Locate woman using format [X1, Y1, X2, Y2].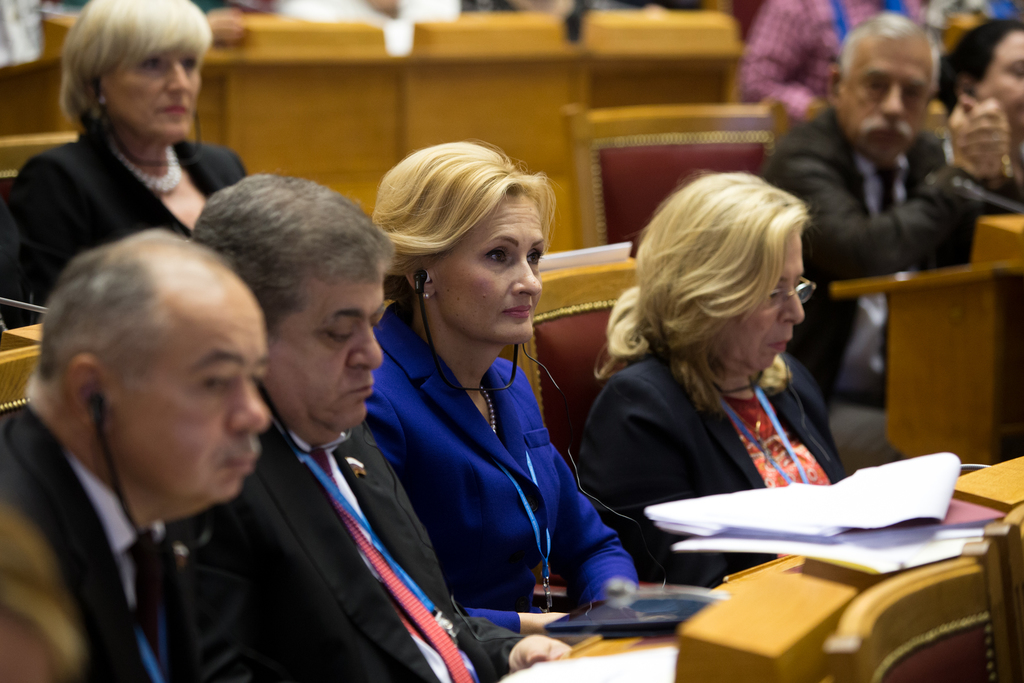
[0, 0, 268, 329].
